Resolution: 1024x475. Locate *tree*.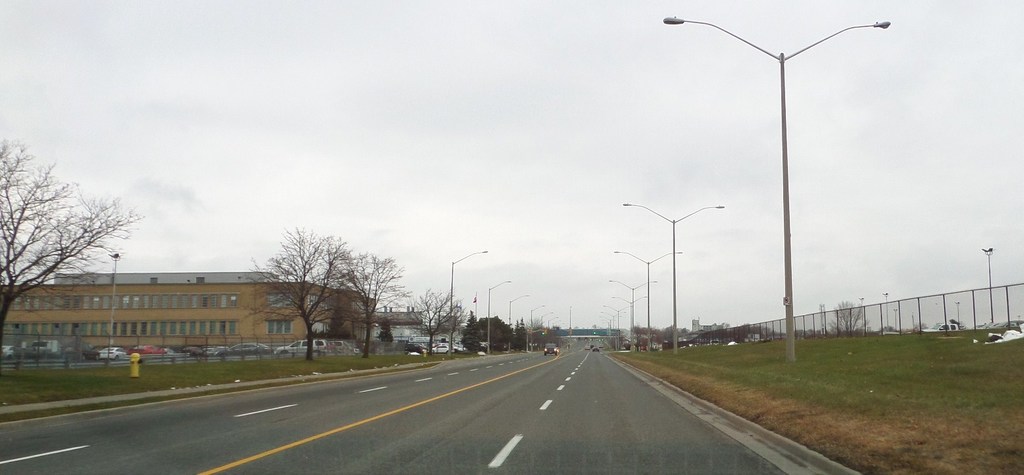
BBox(348, 253, 393, 368).
